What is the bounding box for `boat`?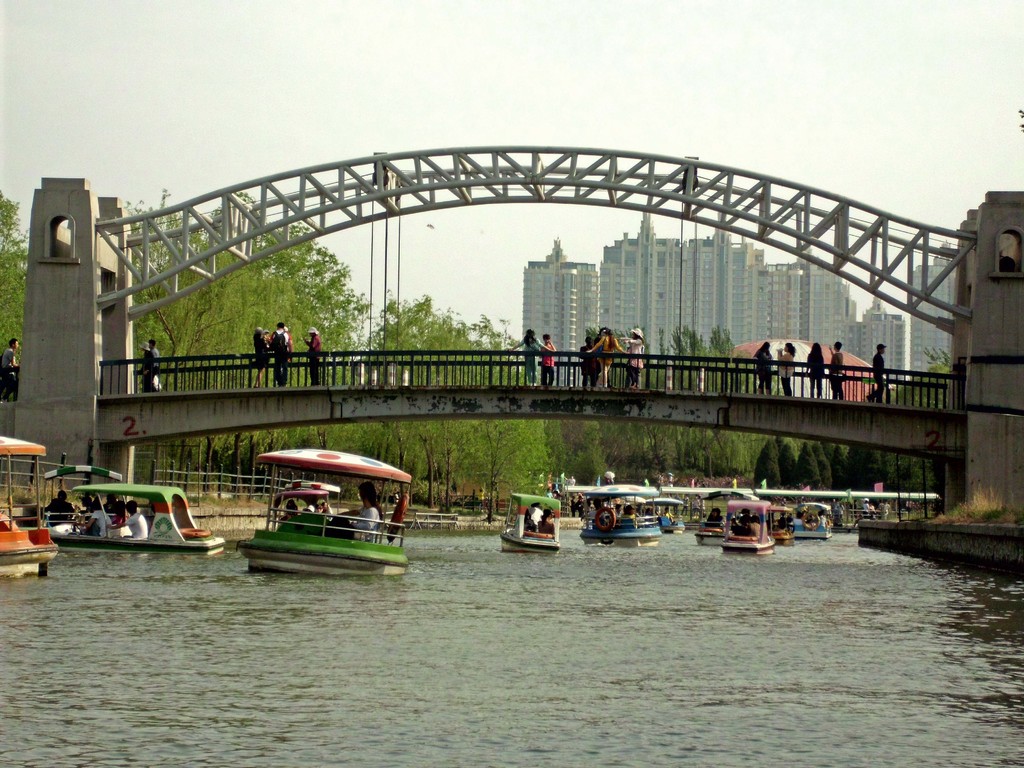
767 507 799 543.
